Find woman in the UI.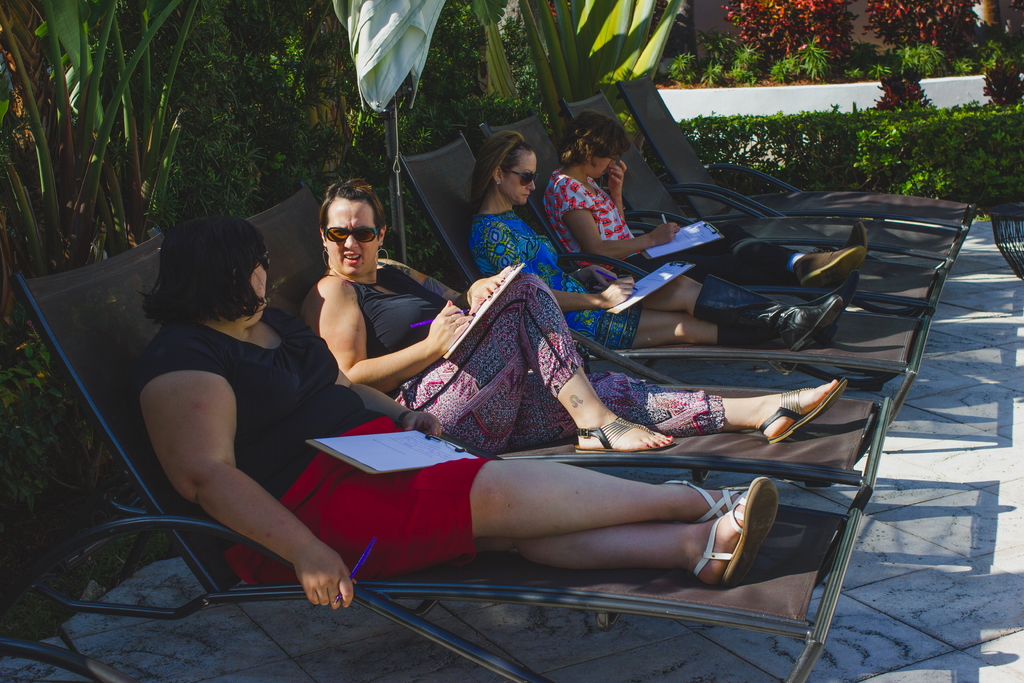
UI element at [294, 180, 857, 450].
